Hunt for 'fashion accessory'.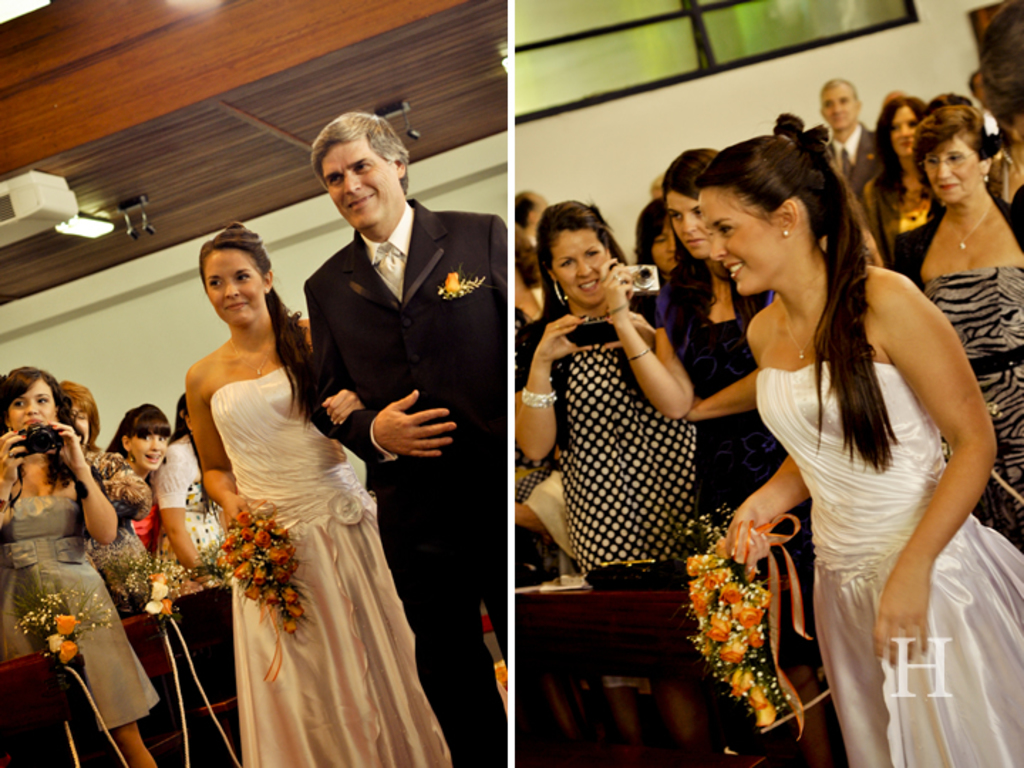
Hunted down at Rect(623, 348, 651, 364).
